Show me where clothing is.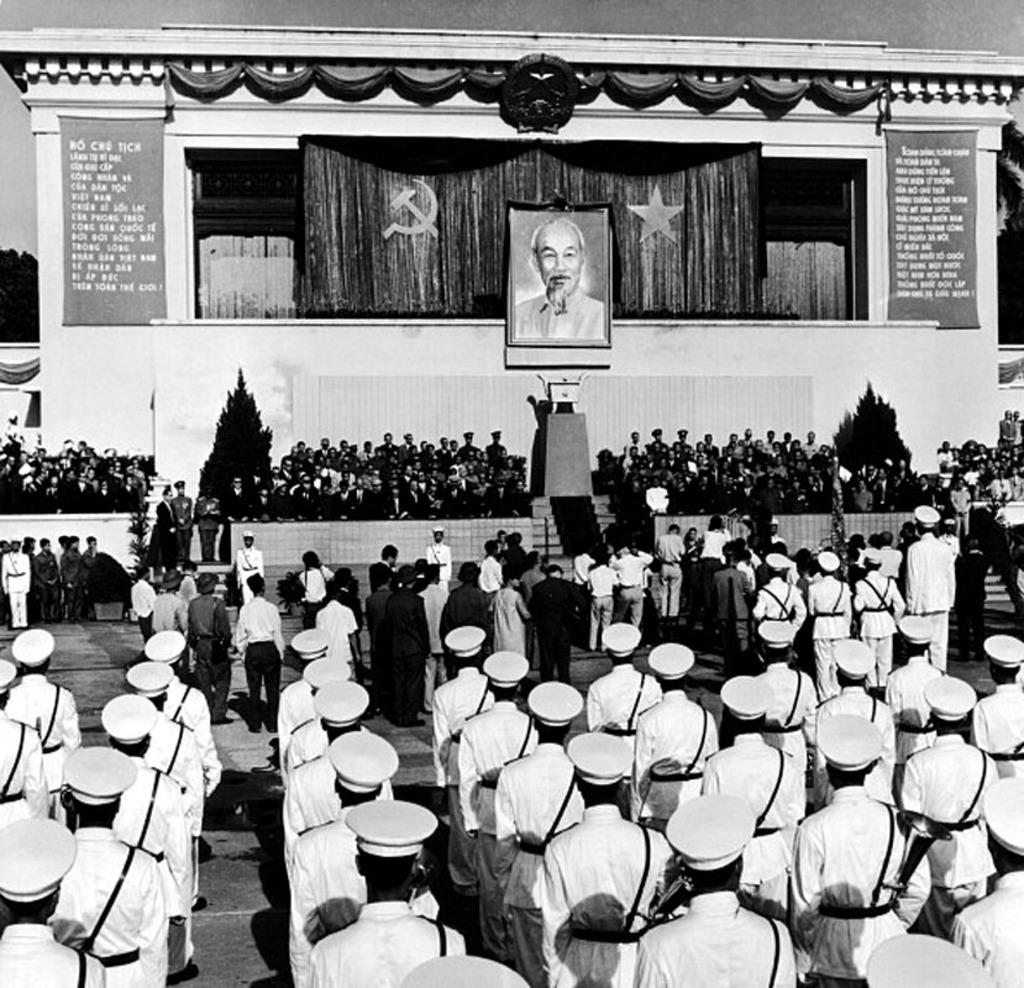
clothing is at region(0, 923, 109, 987).
